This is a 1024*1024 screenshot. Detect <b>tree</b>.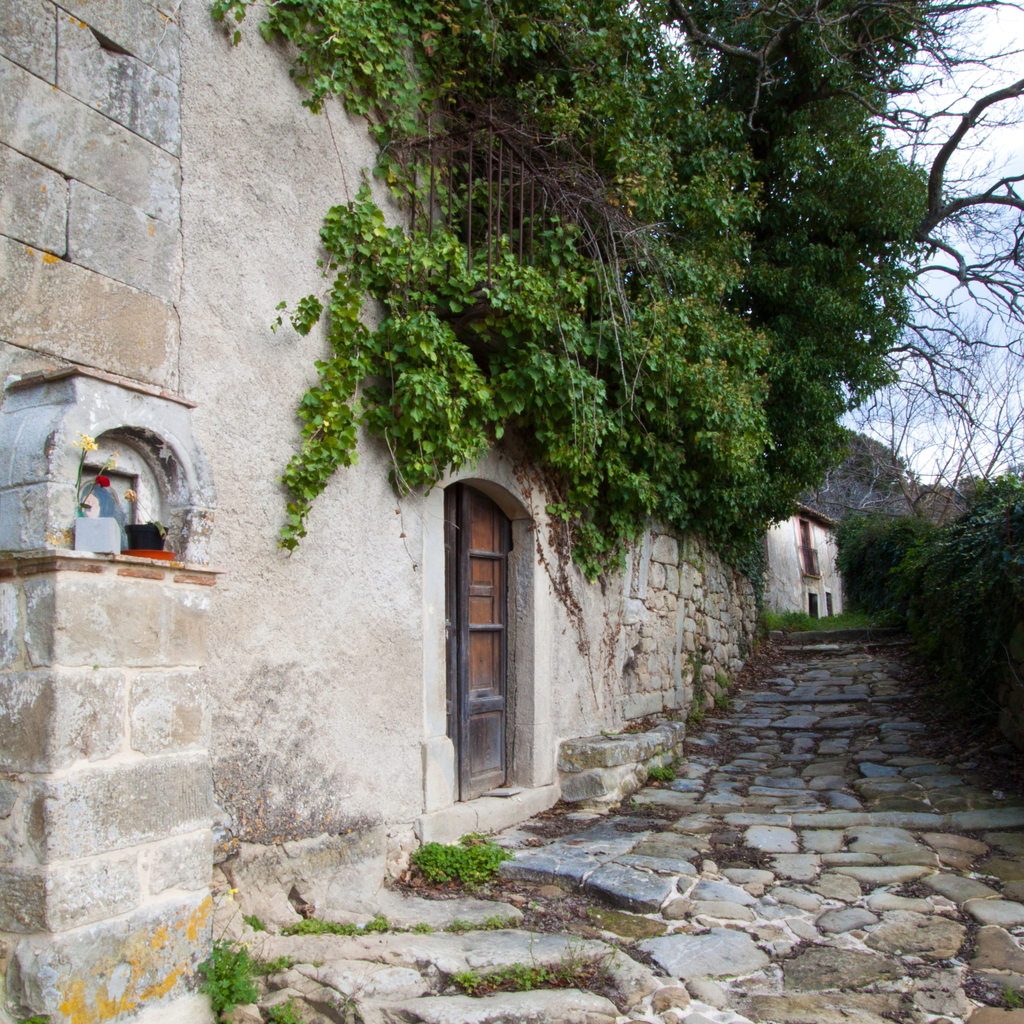
x1=814, y1=429, x2=908, y2=527.
